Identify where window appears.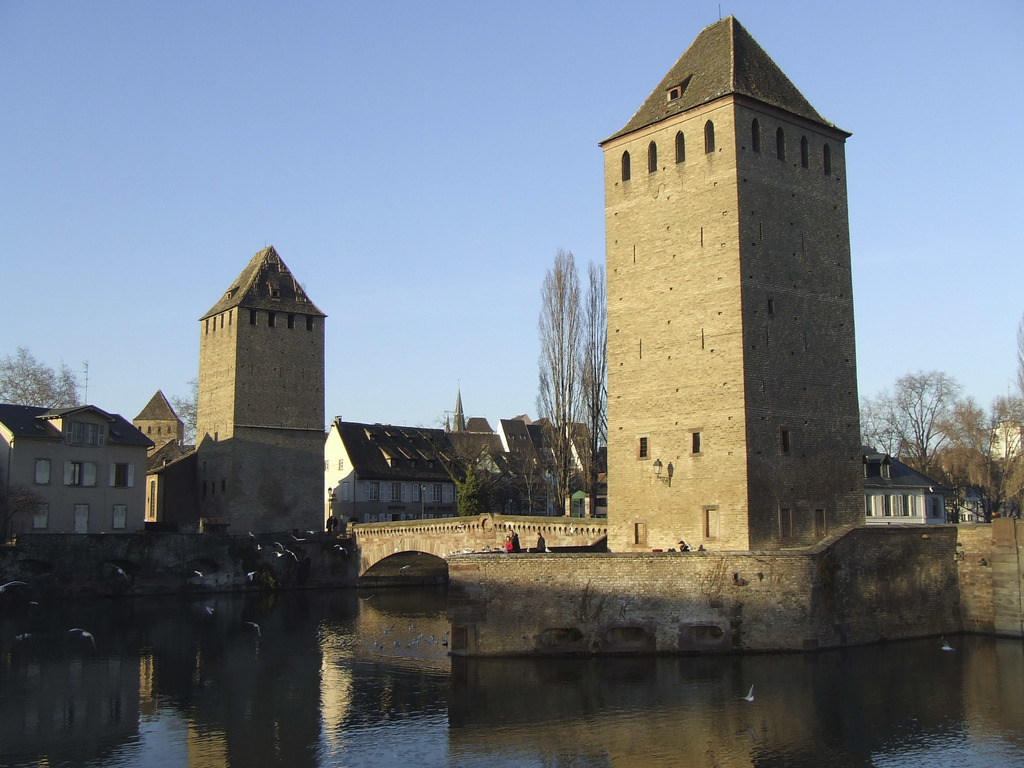
Appears at [538,447,556,471].
